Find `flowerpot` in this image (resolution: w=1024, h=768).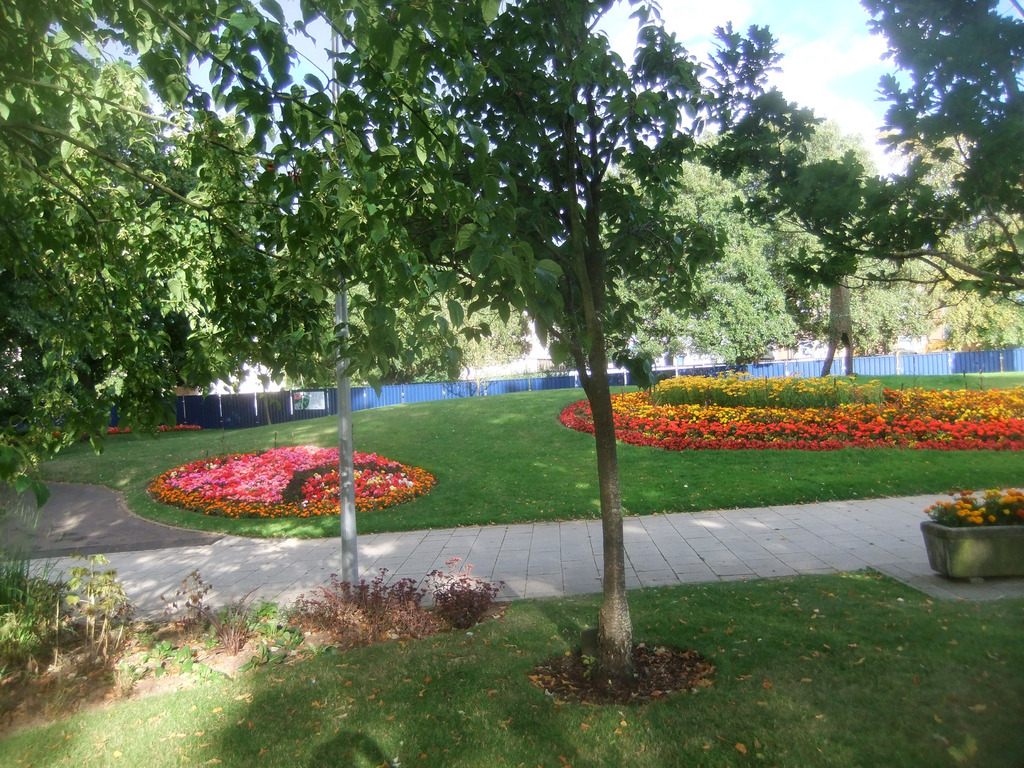
922, 520, 1022, 586.
